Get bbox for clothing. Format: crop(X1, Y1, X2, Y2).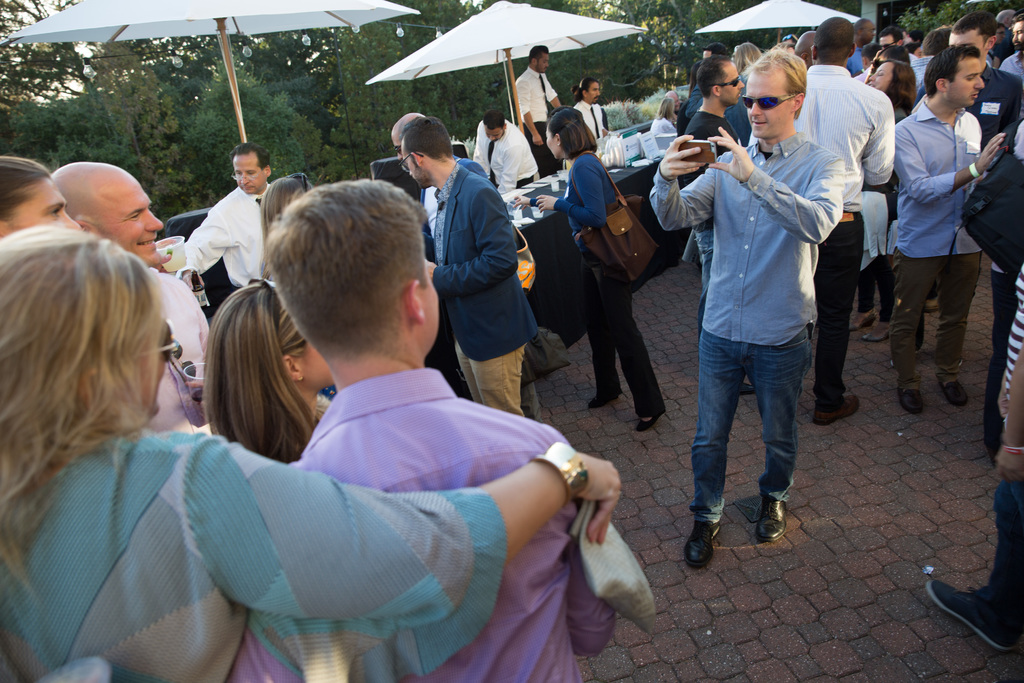
crop(0, 431, 508, 682).
